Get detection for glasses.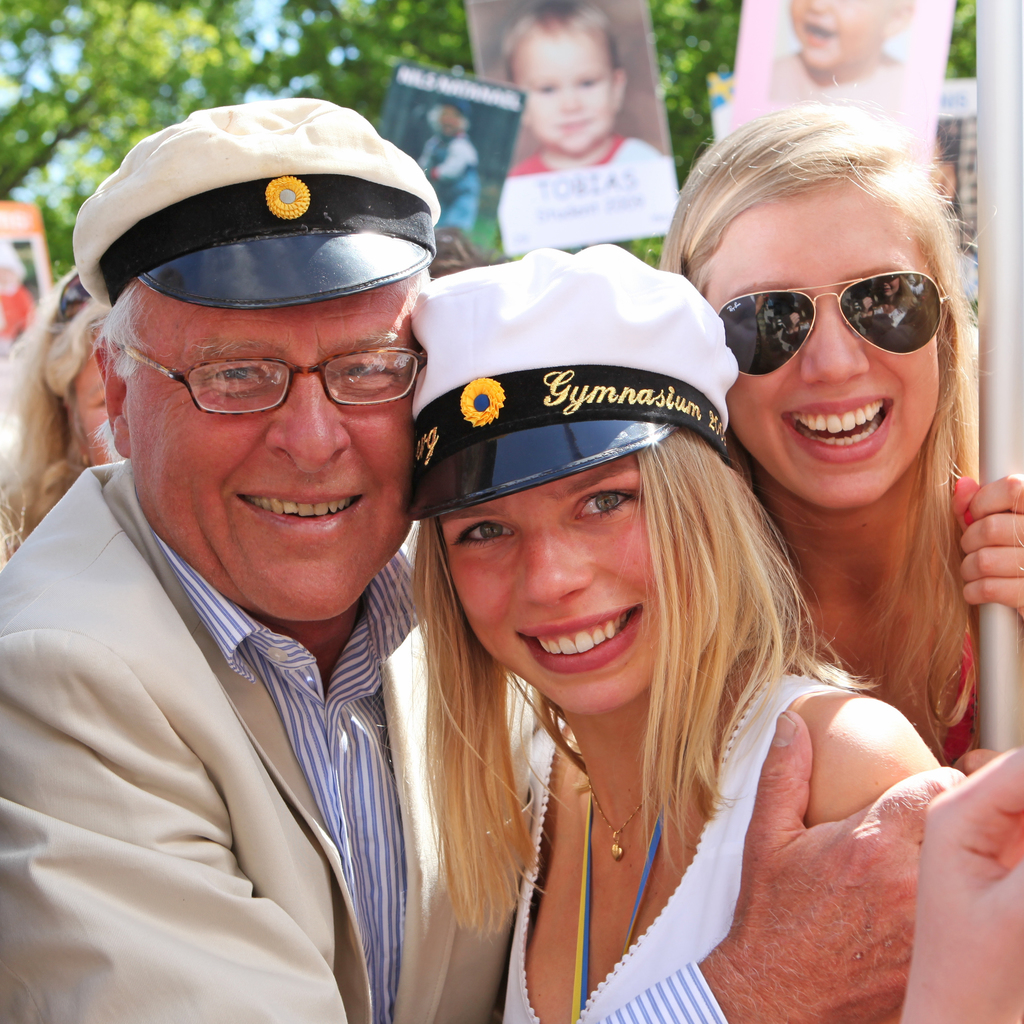
Detection: <bbox>118, 338, 428, 425</bbox>.
